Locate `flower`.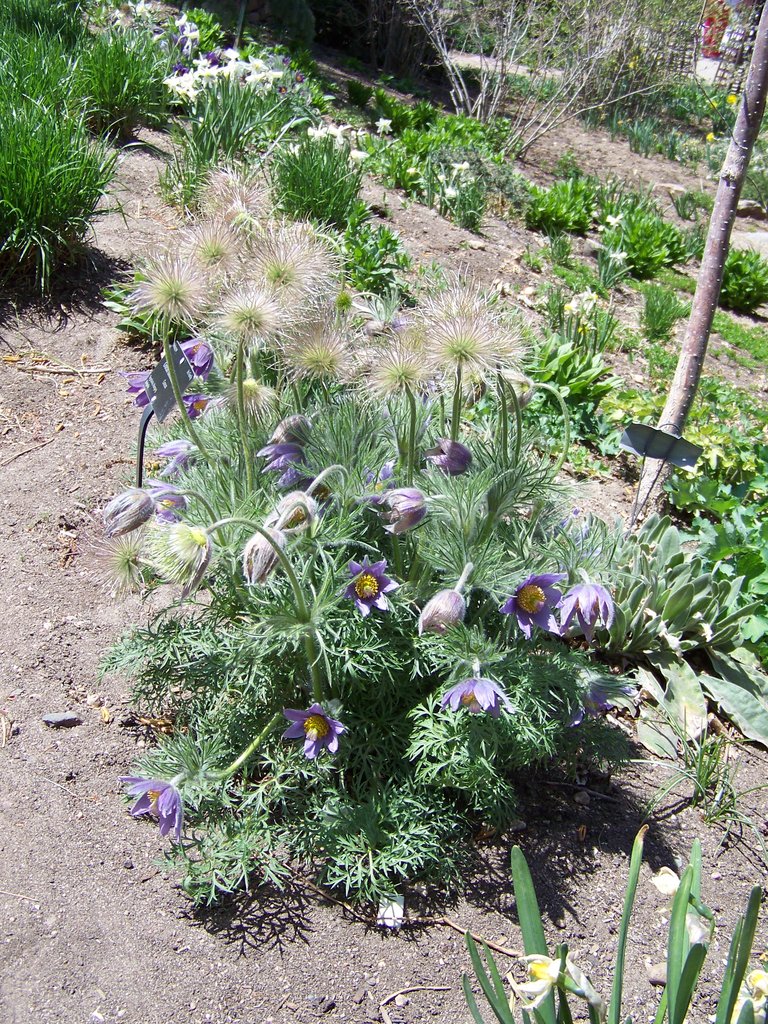
Bounding box: 369/114/391/136.
